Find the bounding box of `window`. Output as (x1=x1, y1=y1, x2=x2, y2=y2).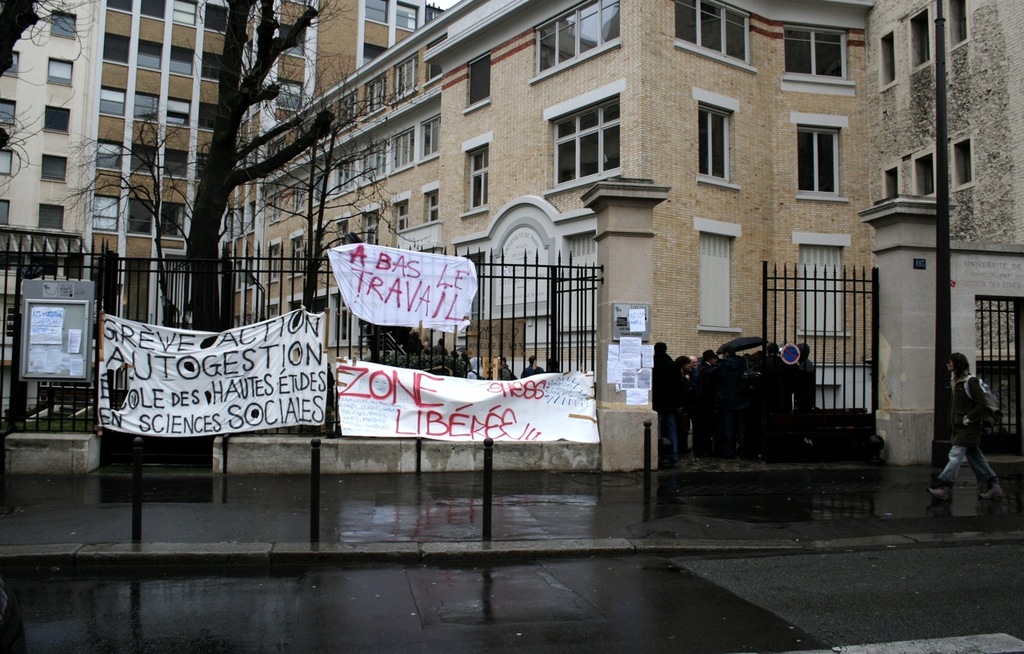
(x1=274, y1=78, x2=303, y2=110).
